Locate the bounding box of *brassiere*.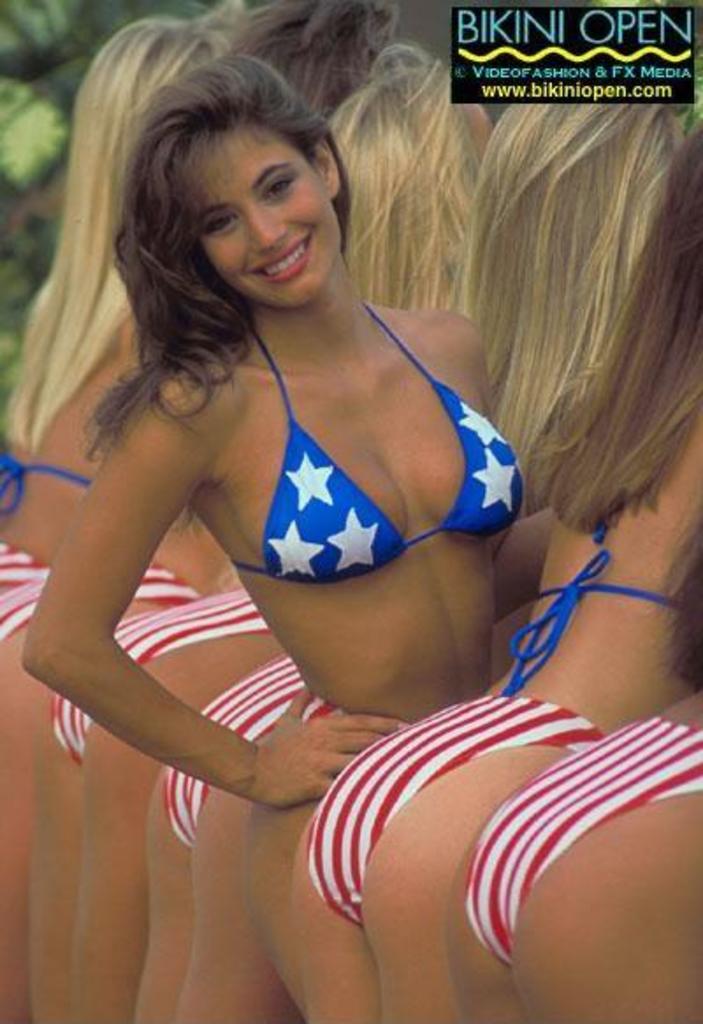
Bounding box: {"x1": 193, "y1": 237, "x2": 510, "y2": 618}.
